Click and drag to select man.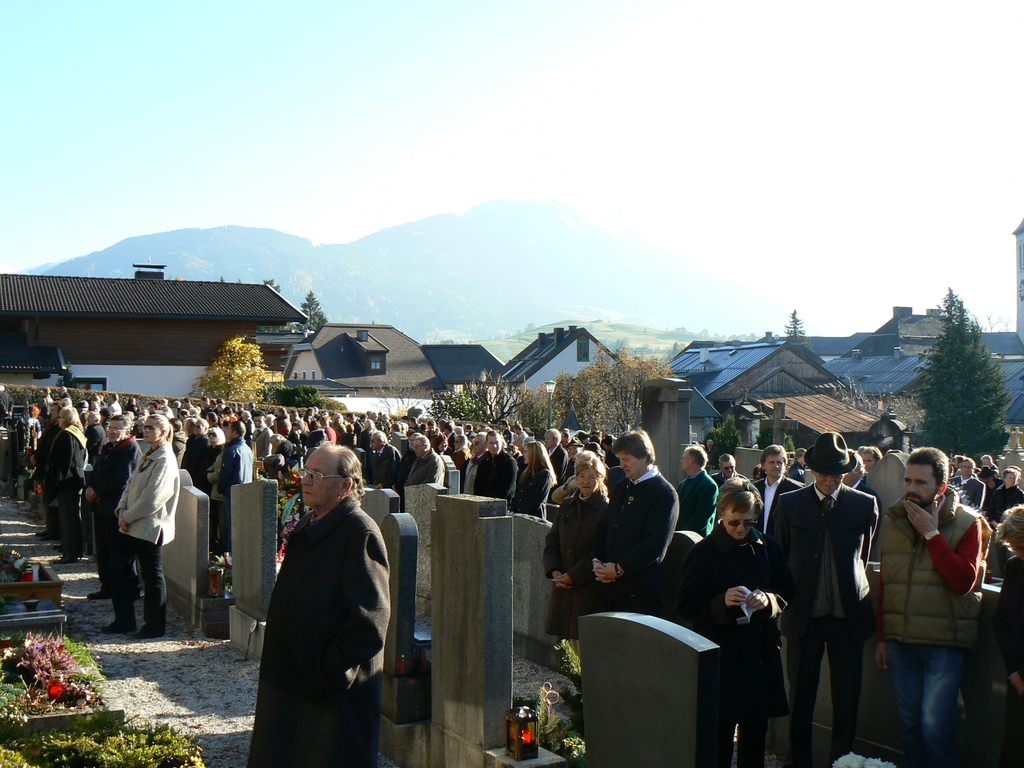
Selection: <region>241, 438, 413, 756</region>.
